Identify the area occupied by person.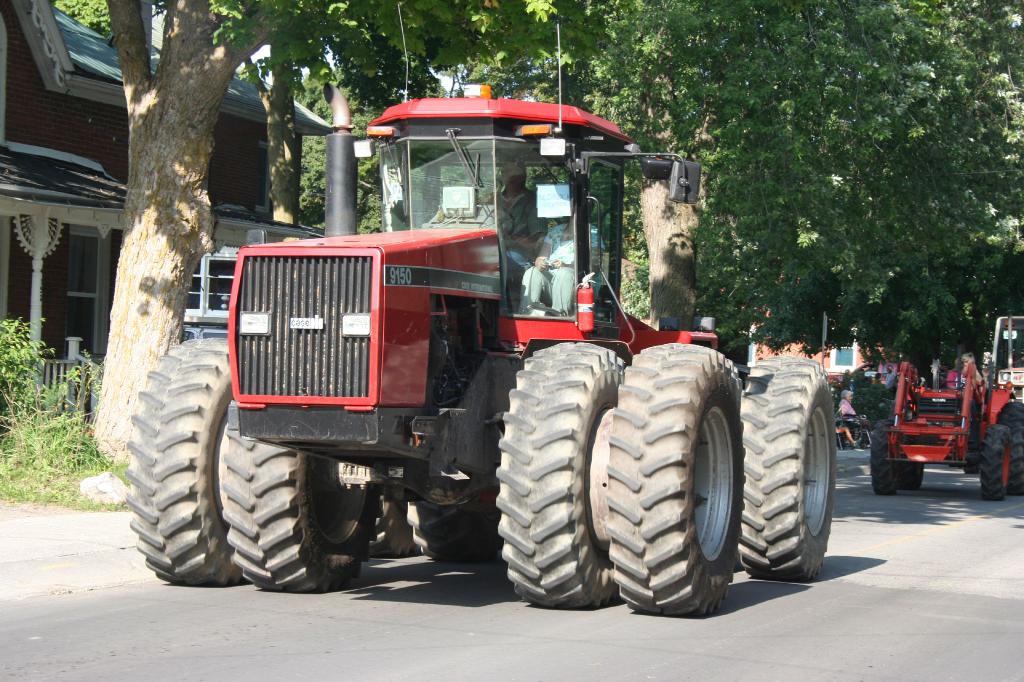
Area: 947,351,988,404.
